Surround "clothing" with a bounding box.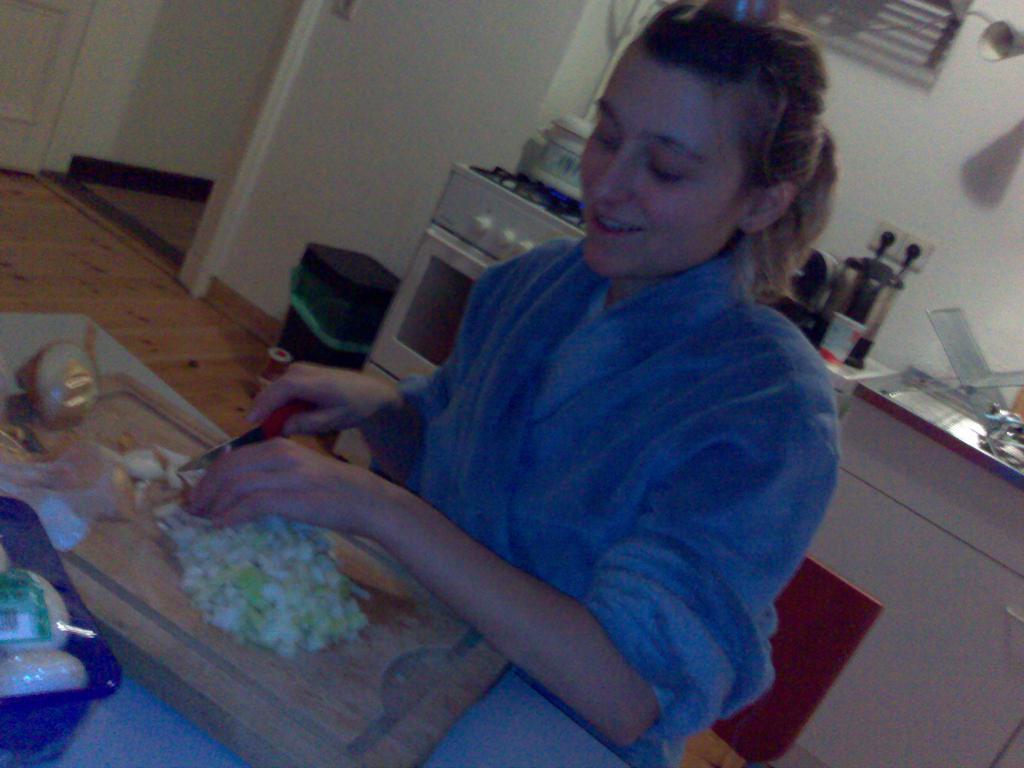
(left=377, top=204, right=856, bottom=762).
